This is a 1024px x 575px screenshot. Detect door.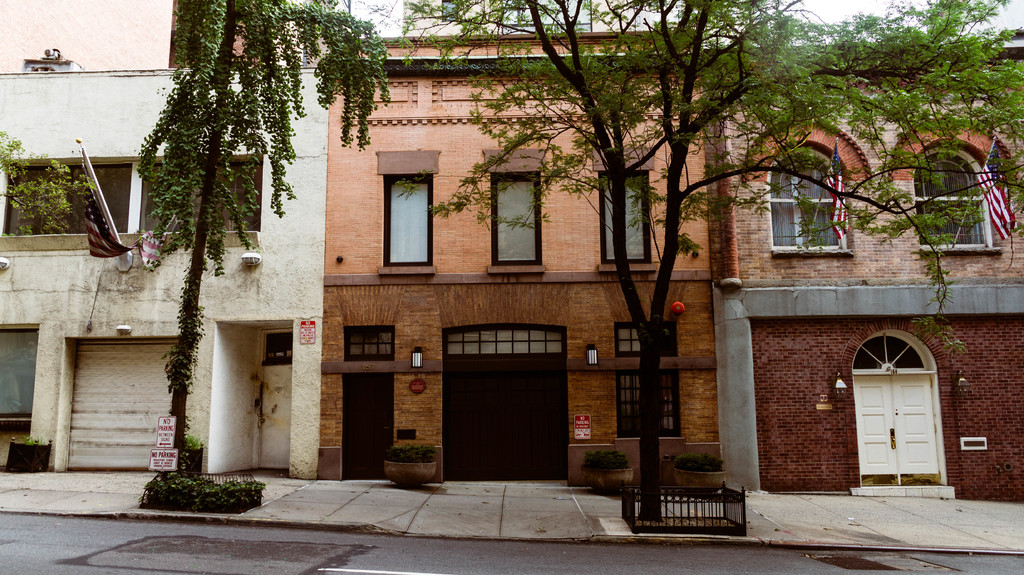
box=[854, 377, 941, 483].
